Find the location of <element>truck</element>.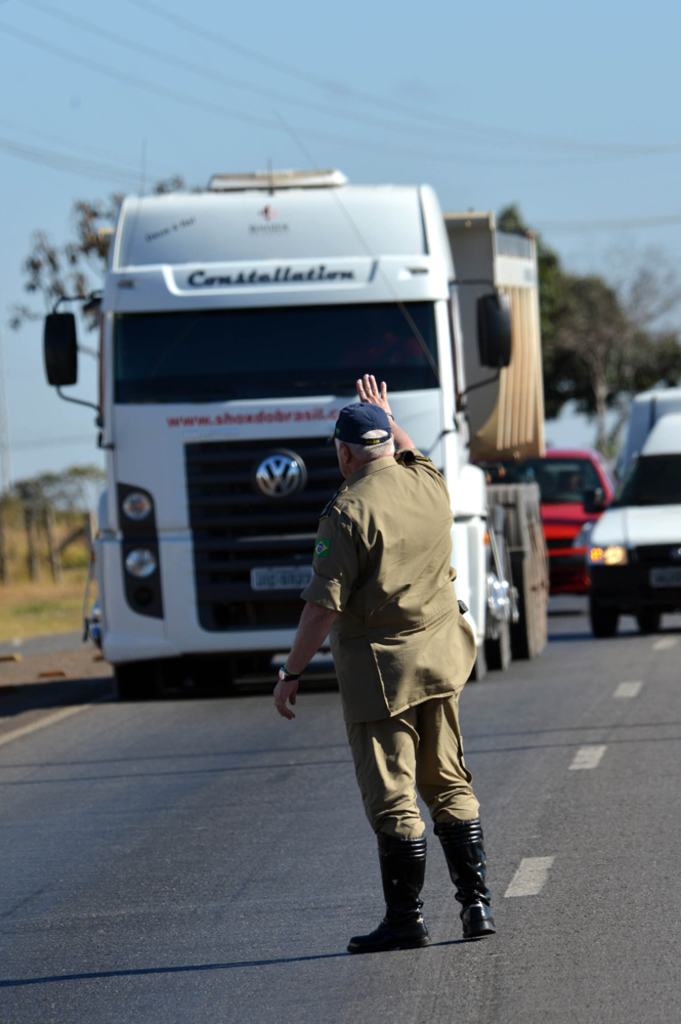
Location: {"left": 68, "top": 166, "right": 536, "bottom": 742}.
